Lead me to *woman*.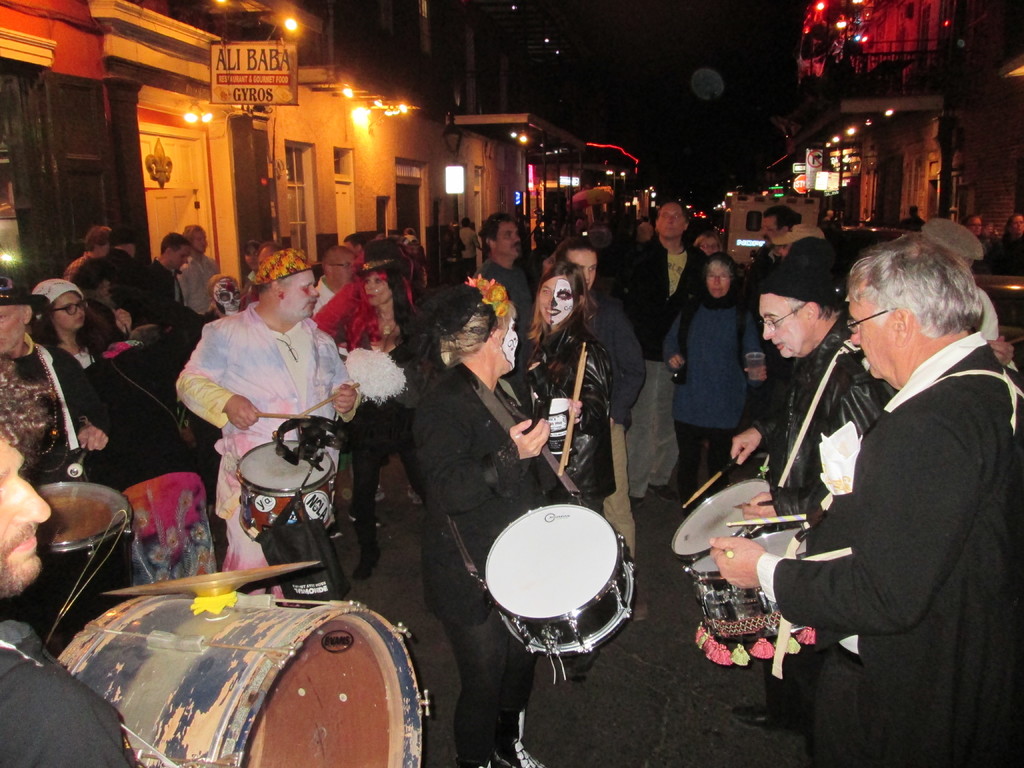
Lead to pyautogui.locateOnScreen(24, 273, 108, 394).
